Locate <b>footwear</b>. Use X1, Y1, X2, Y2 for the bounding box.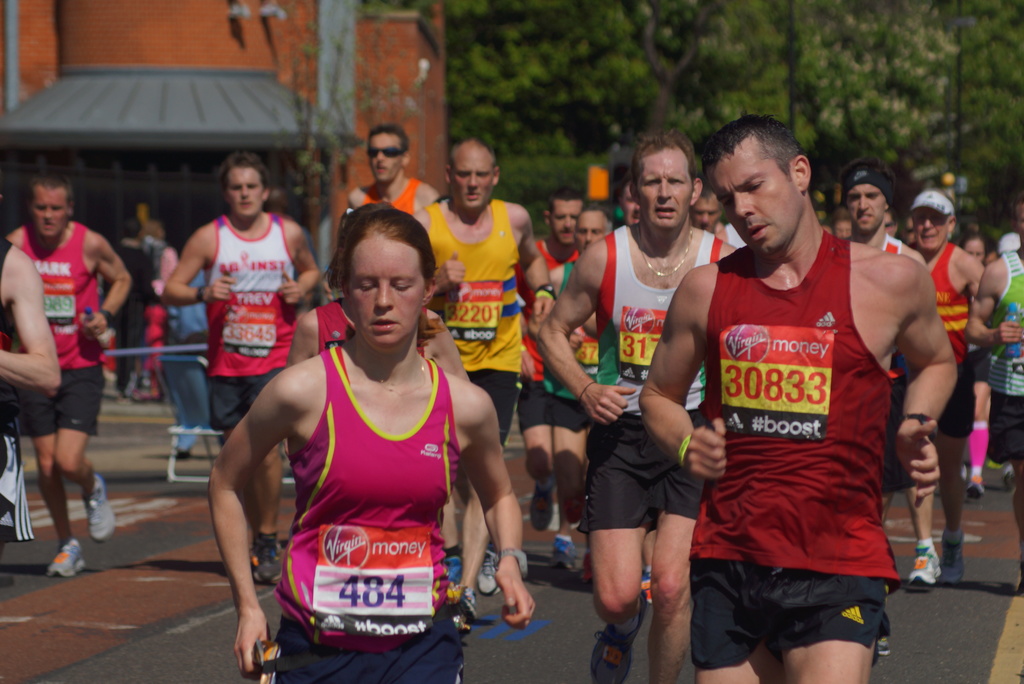
82, 473, 117, 542.
